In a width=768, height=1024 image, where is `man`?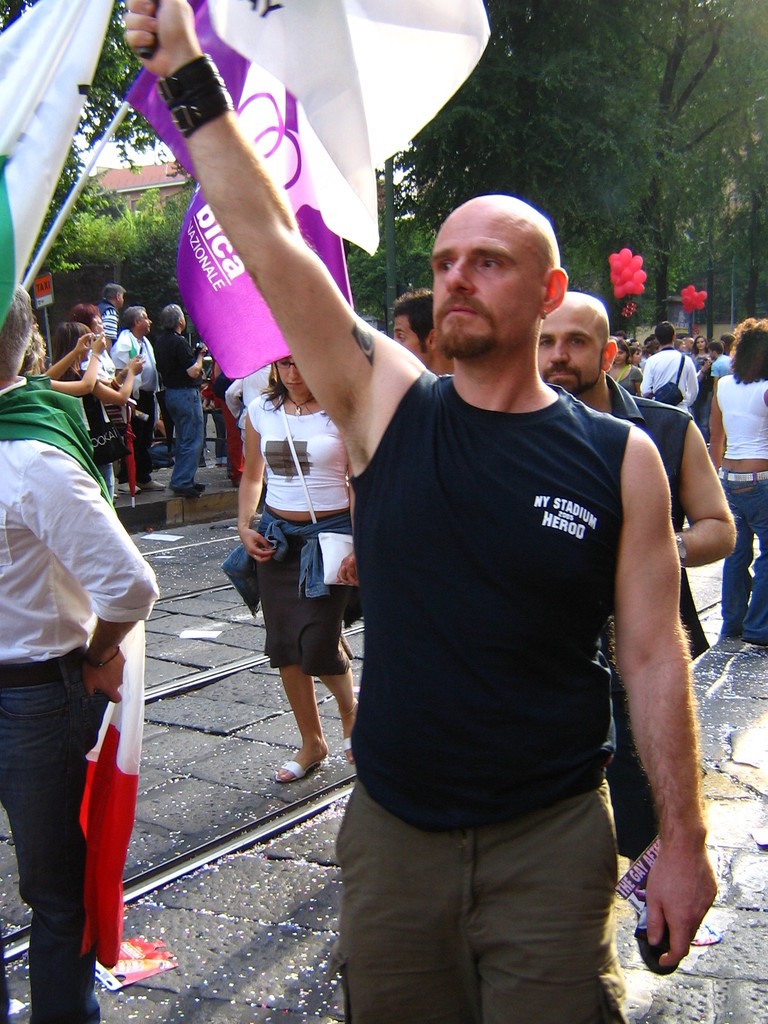
116/309/162/503.
